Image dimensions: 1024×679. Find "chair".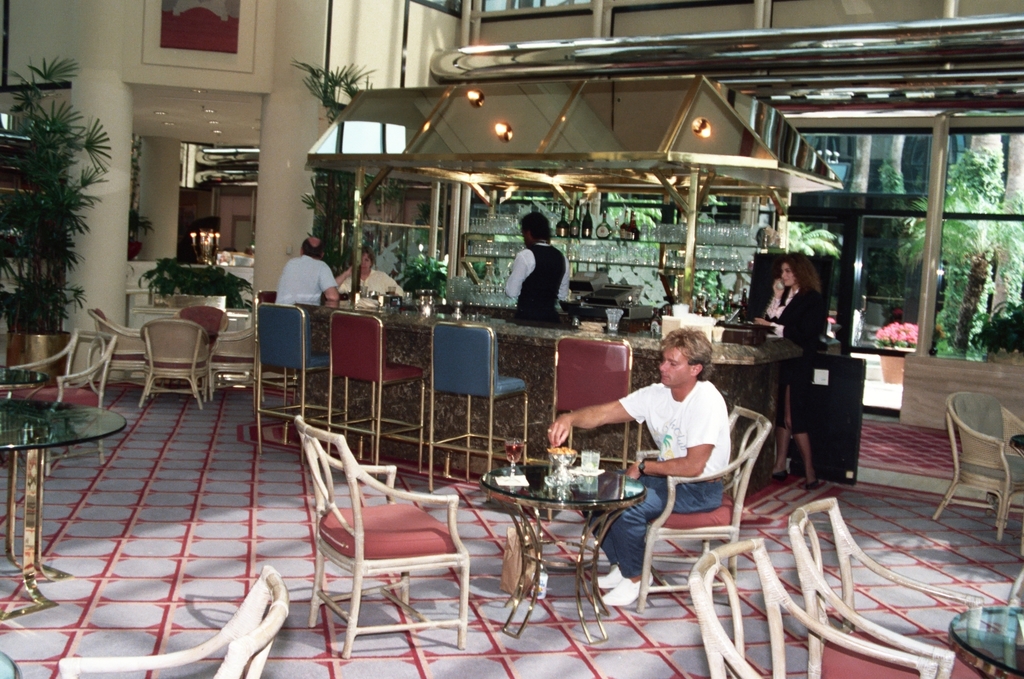
15 322 124 467.
